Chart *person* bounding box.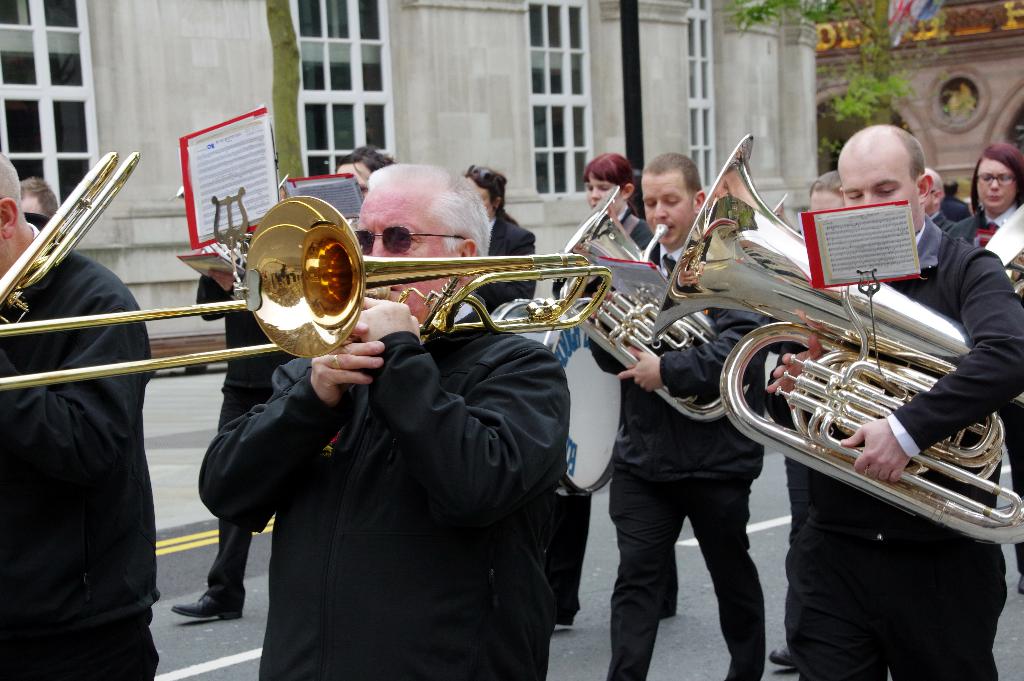
Charted: bbox=(197, 166, 572, 680).
